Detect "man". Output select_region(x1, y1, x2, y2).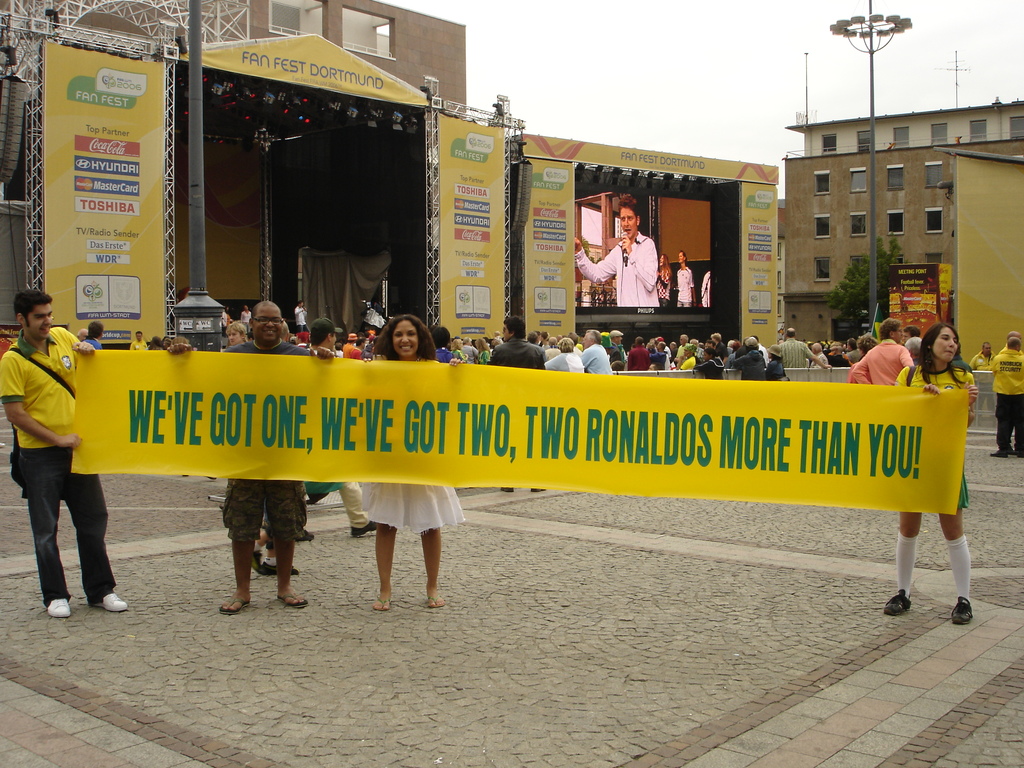
select_region(989, 337, 1023, 458).
